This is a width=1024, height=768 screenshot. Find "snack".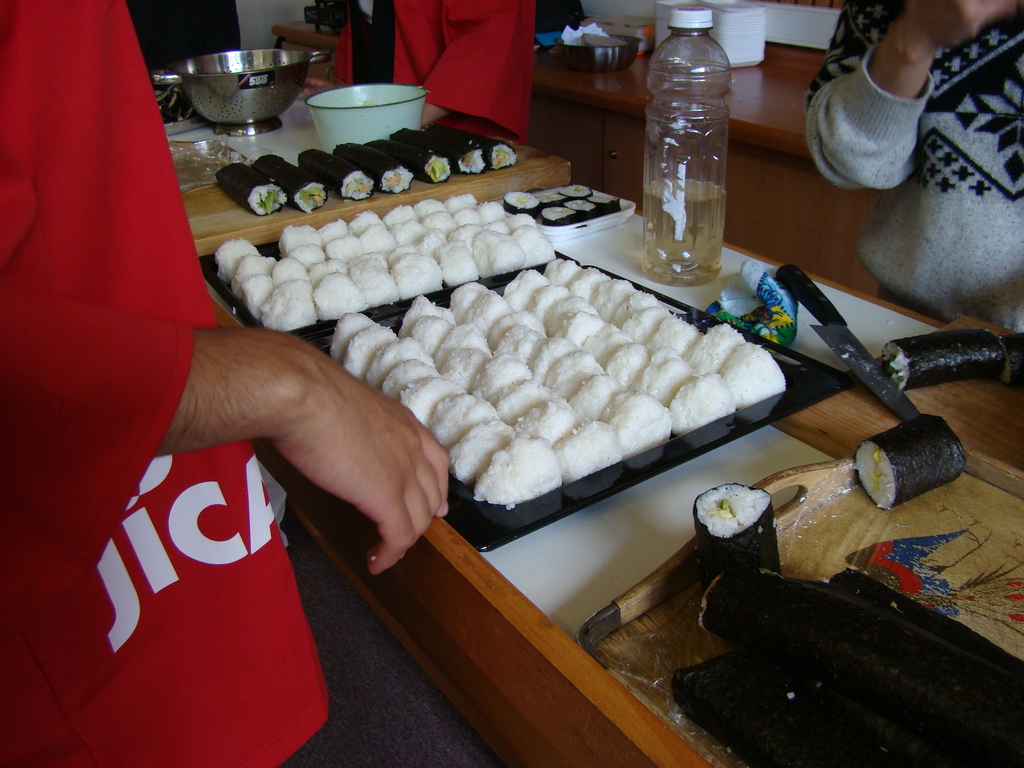
Bounding box: l=694, t=484, r=784, b=572.
